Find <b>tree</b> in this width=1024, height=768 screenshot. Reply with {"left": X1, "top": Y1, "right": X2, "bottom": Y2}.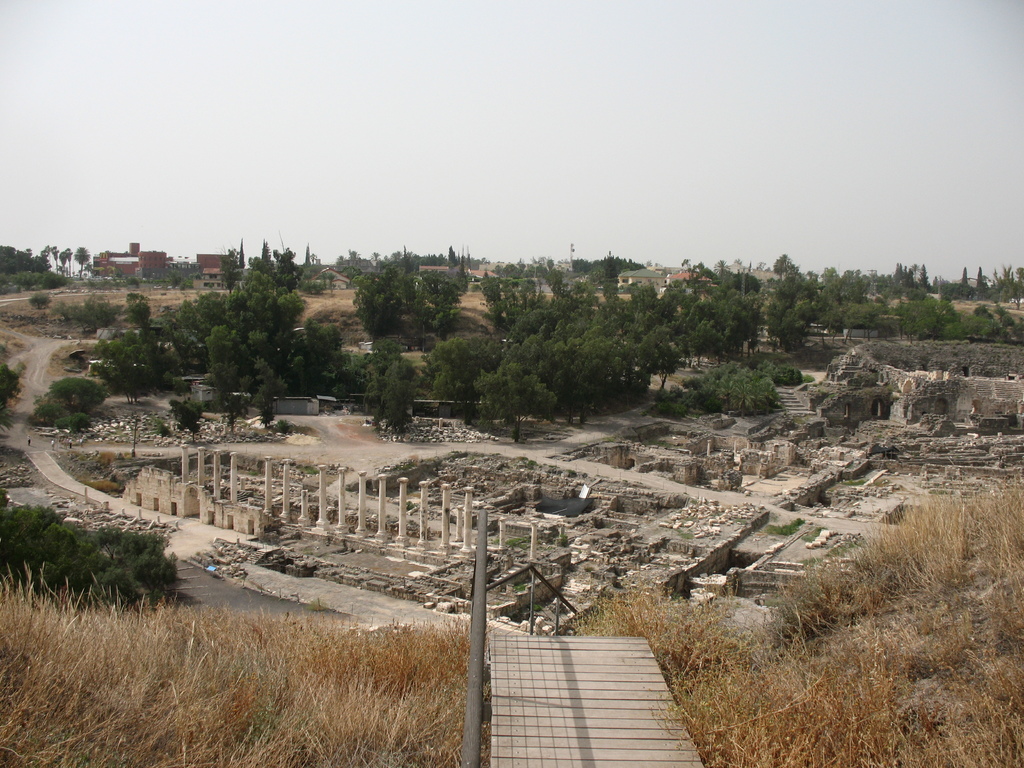
{"left": 732, "top": 264, "right": 764, "bottom": 298}.
